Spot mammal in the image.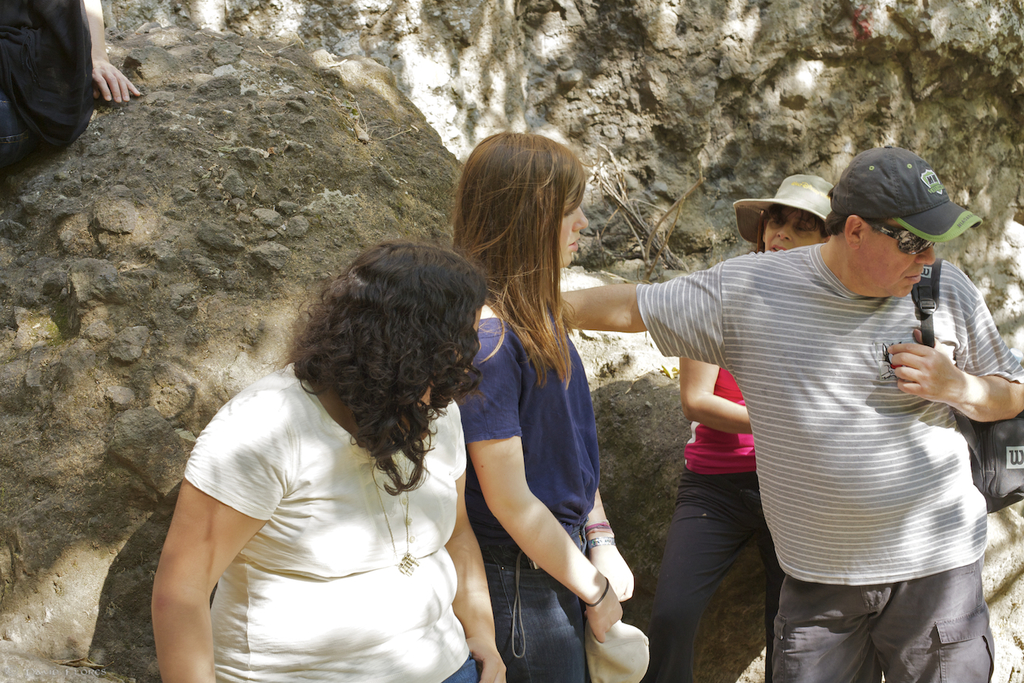
mammal found at crop(545, 139, 1023, 682).
